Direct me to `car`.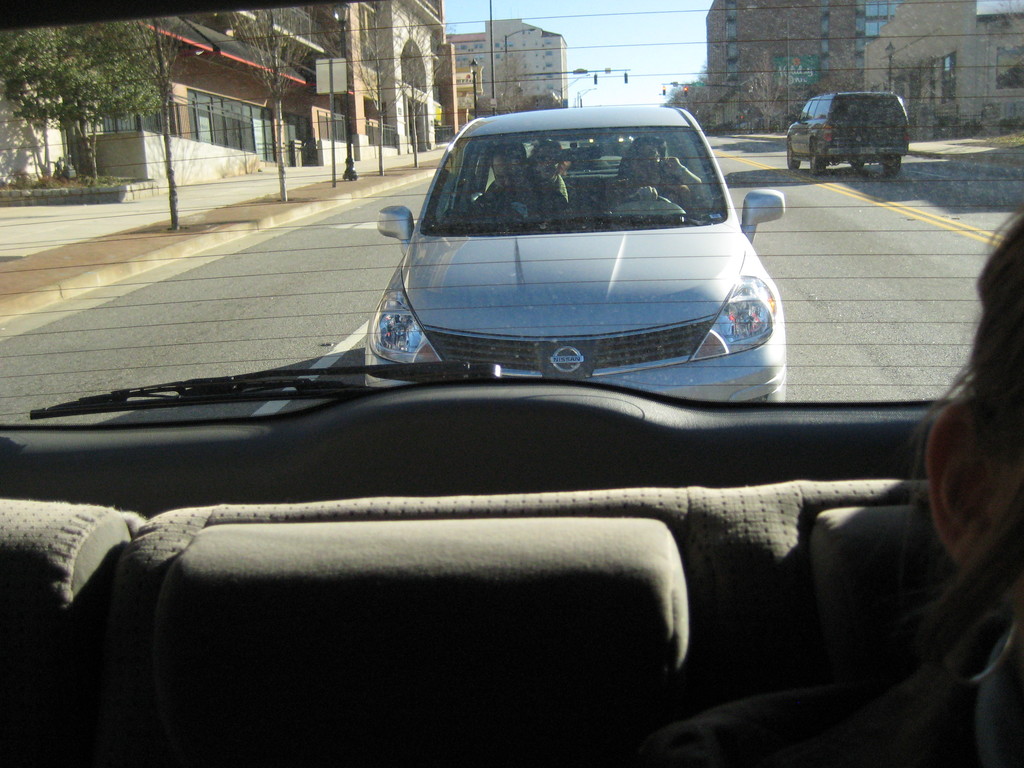
Direction: x1=0 y1=0 x2=1023 y2=767.
